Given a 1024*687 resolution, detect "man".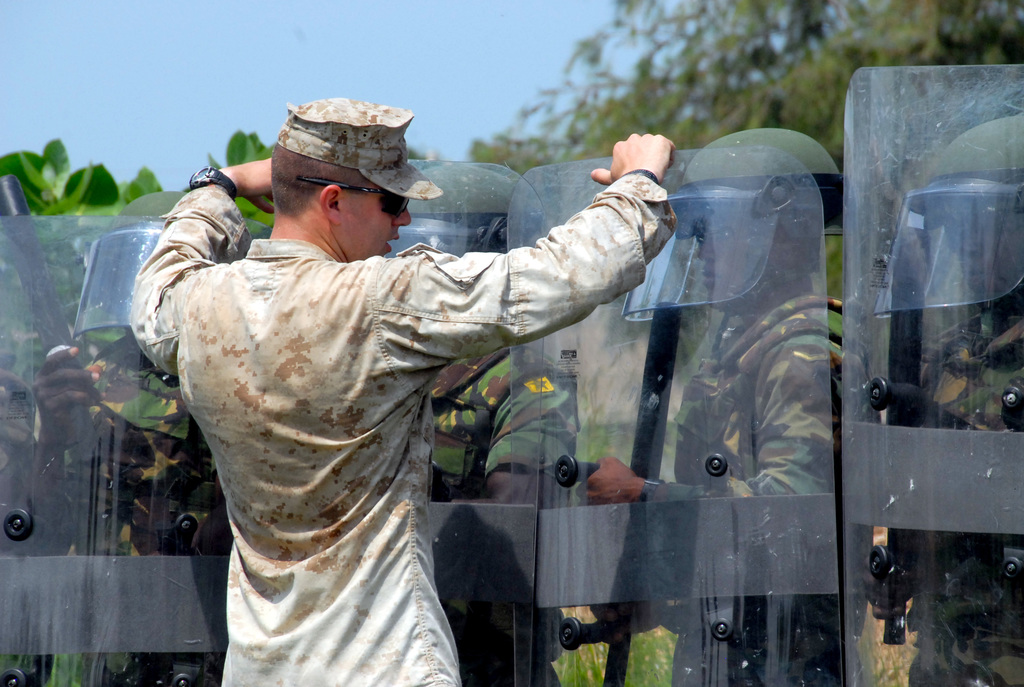
x1=38 y1=202 x2=226 y2=686.
